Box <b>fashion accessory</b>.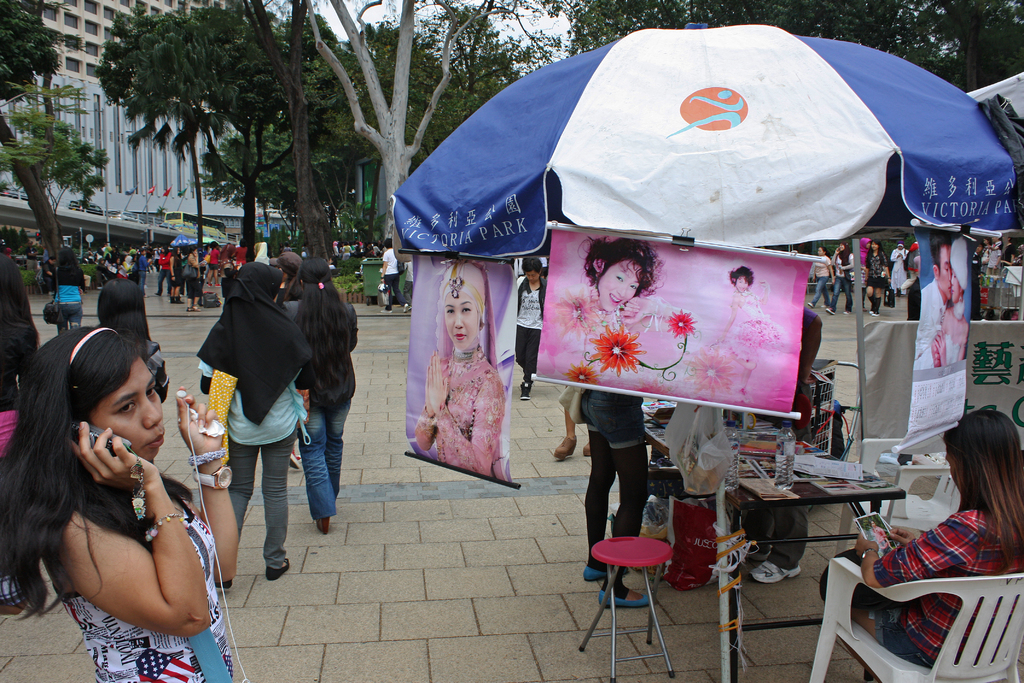
<box>871,311,881,319</box>.
